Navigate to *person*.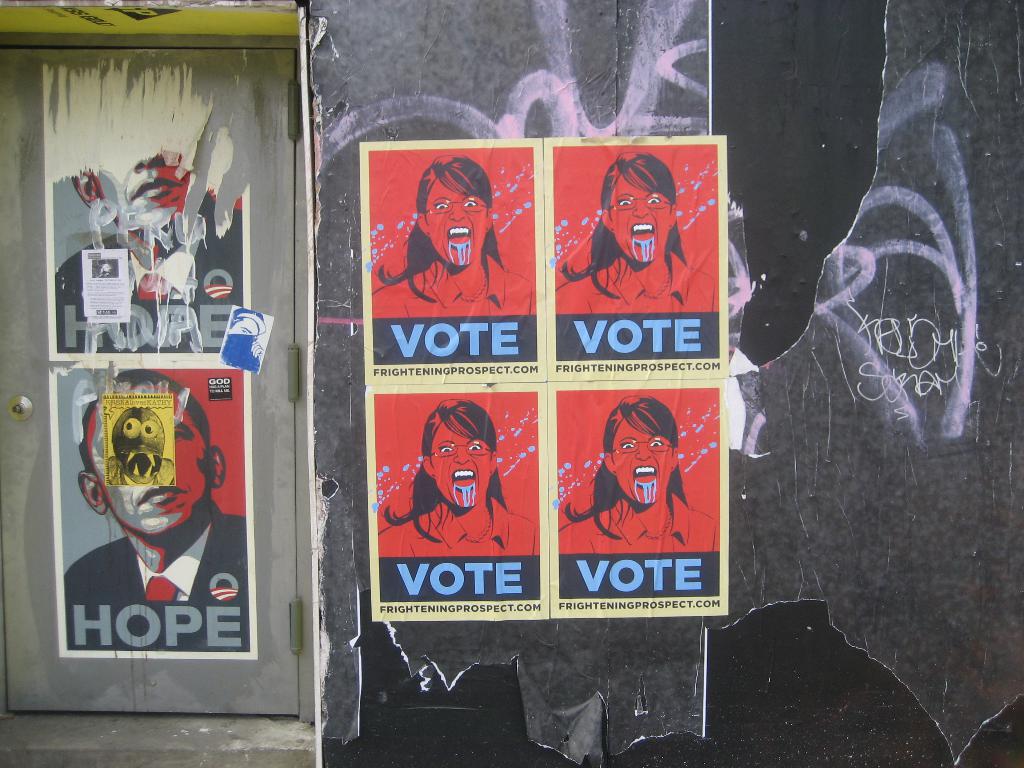
Navigation target: (554,151,716,311).
